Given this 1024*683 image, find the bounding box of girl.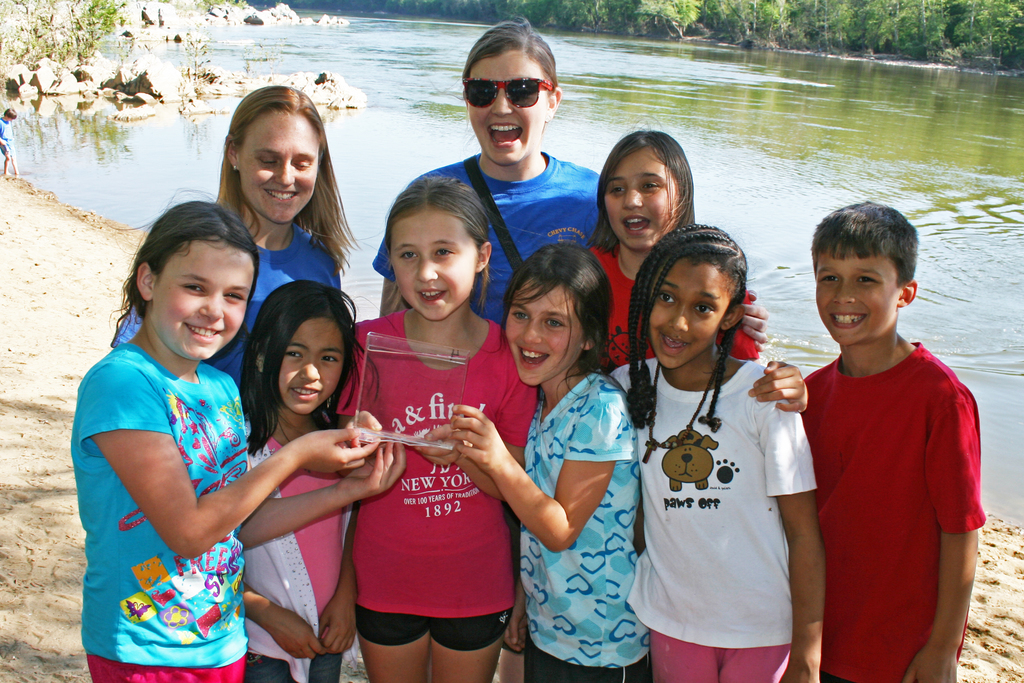
box(75, 195, 406, 678).
